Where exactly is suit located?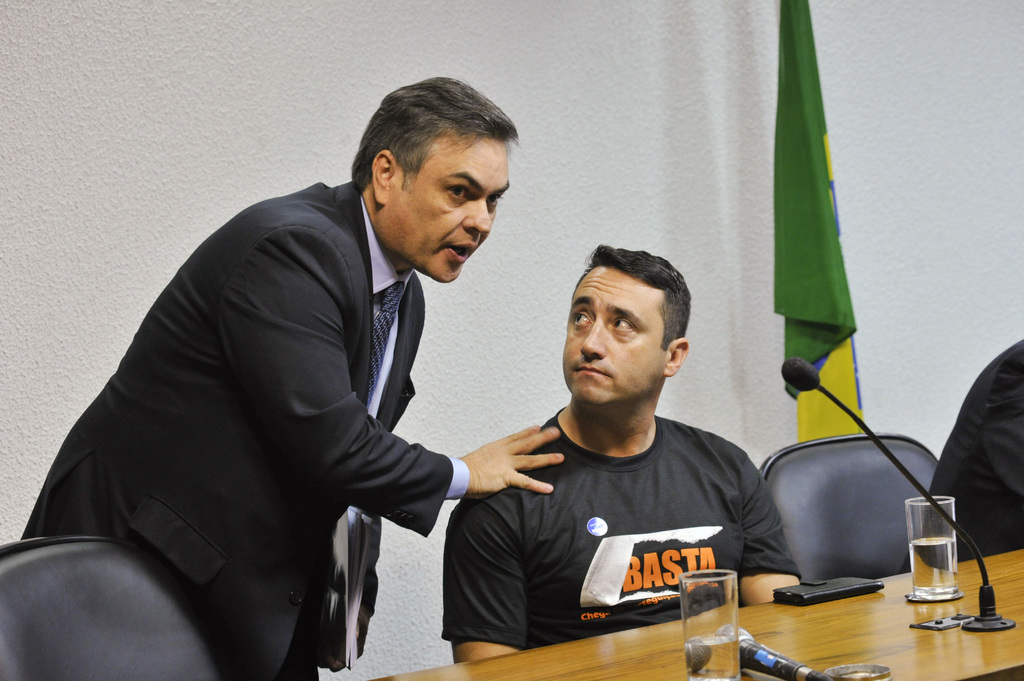
Its bounding box is [17, 177, 458, 680].
